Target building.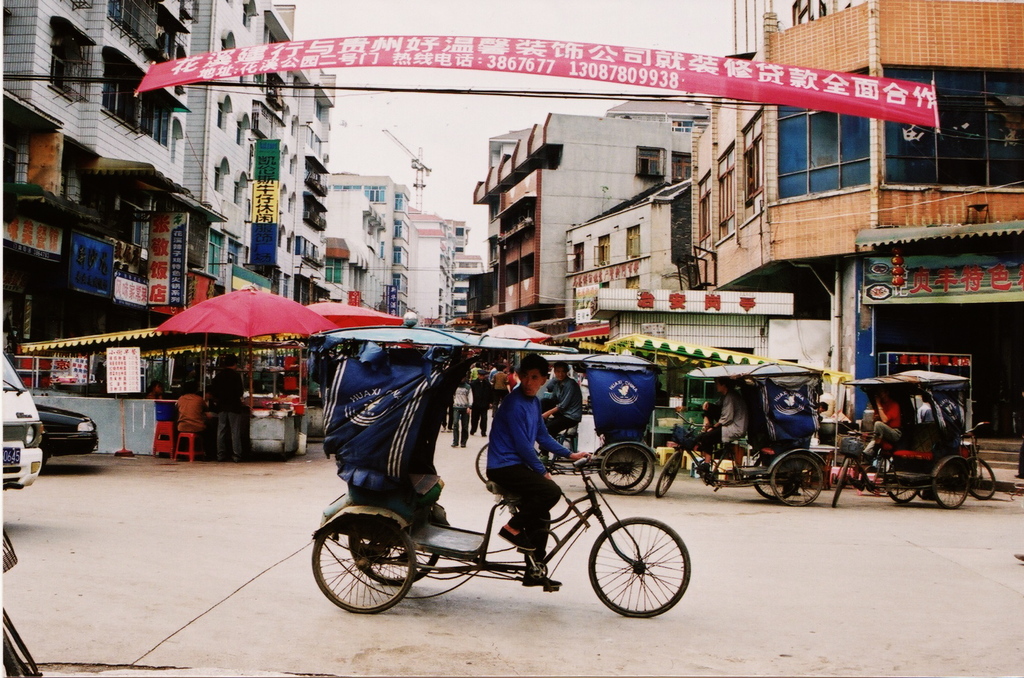
Target region: region(472, 87, 714, 341).
